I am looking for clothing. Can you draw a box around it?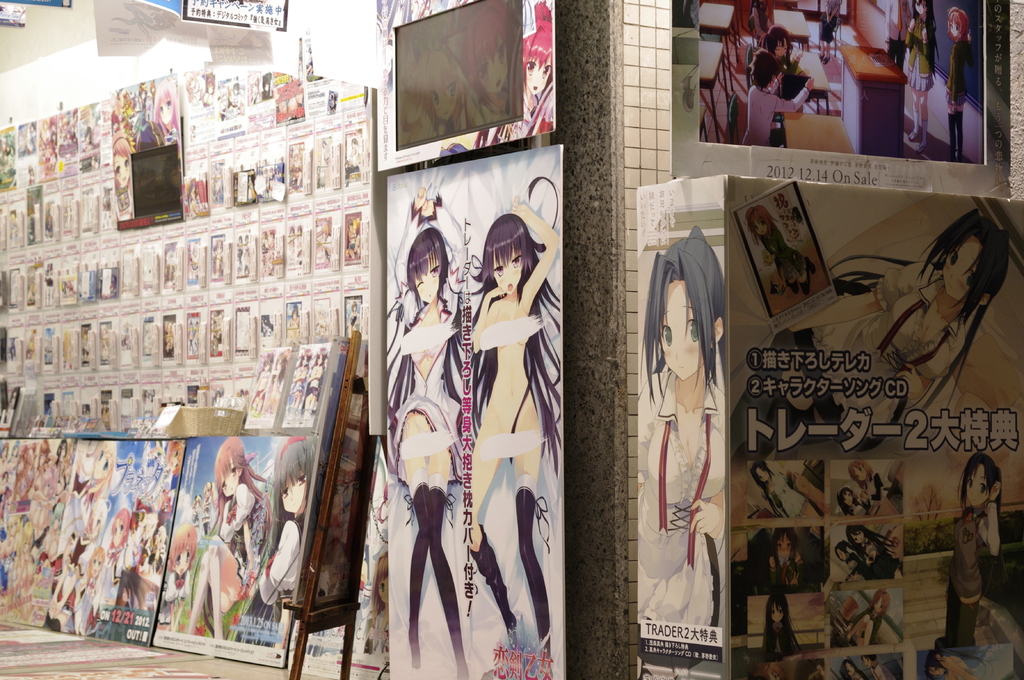
Sure, the bounding box is pyautogui.locateOnScreen(904, 22, 937, 93).
